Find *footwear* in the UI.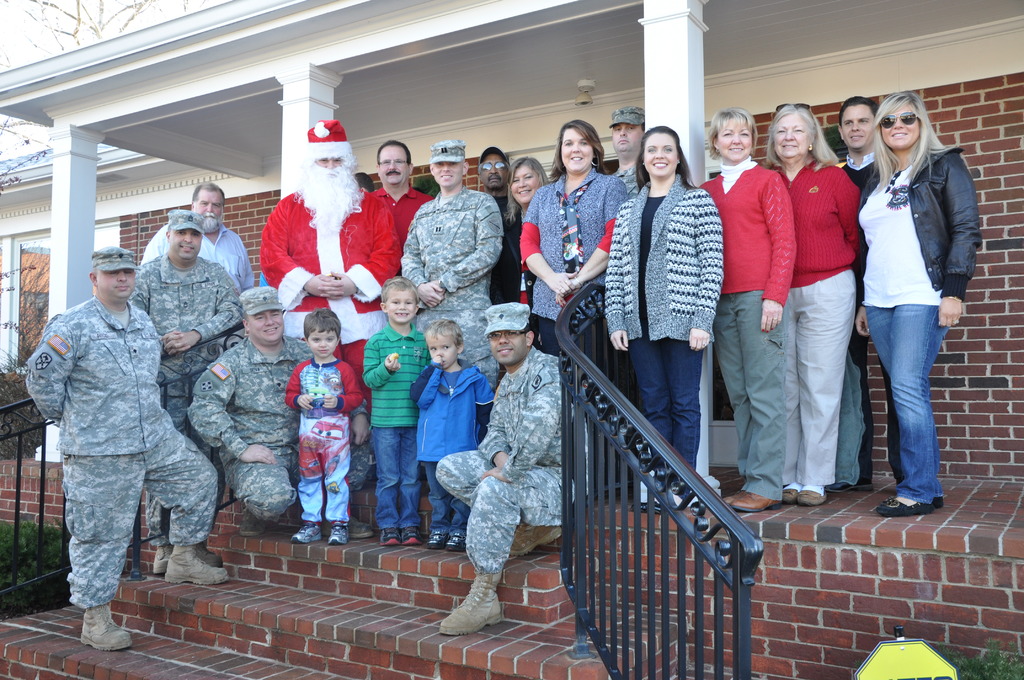
UI element at (426, 529, 450, 549).
